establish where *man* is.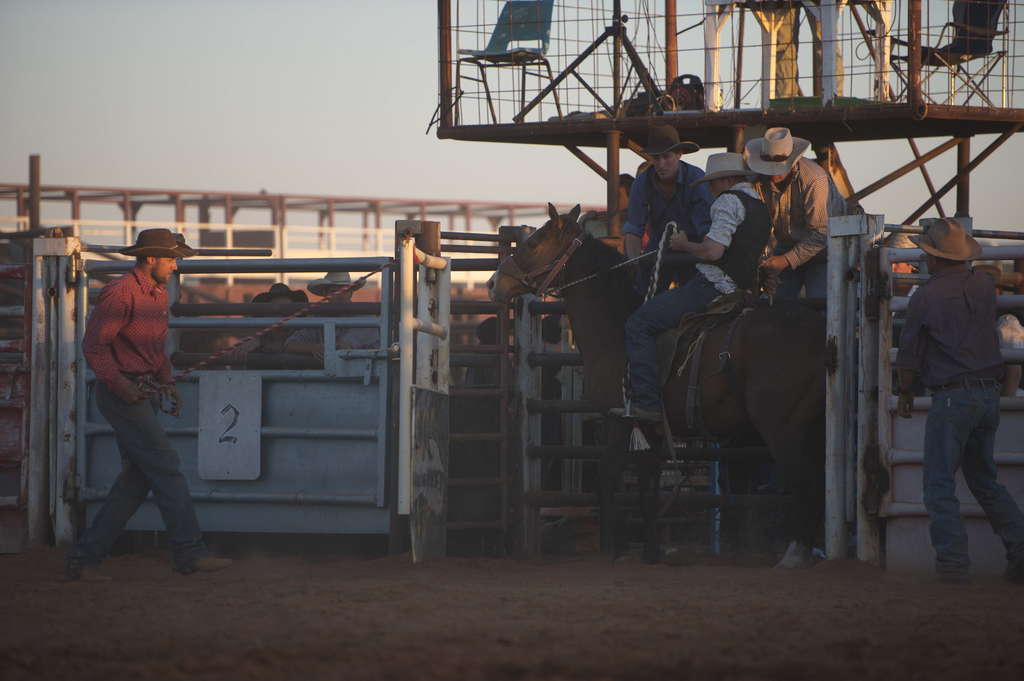
Established at [610,146,771,424].
